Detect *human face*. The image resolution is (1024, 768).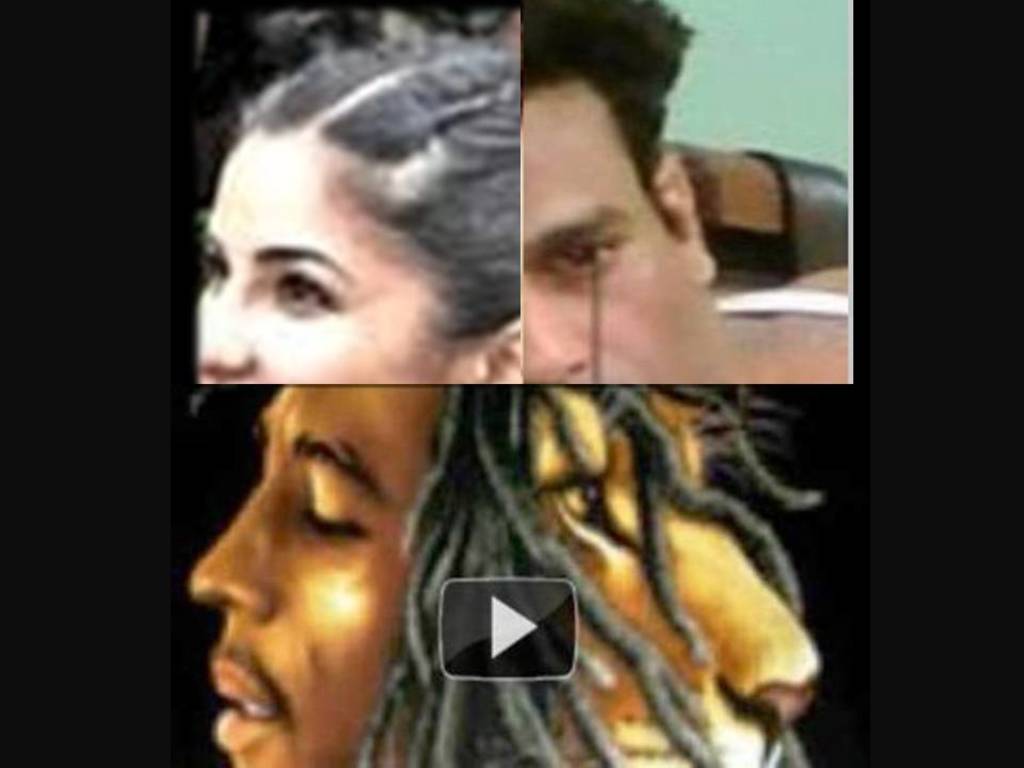
locate(195, 125, 468, 384).
